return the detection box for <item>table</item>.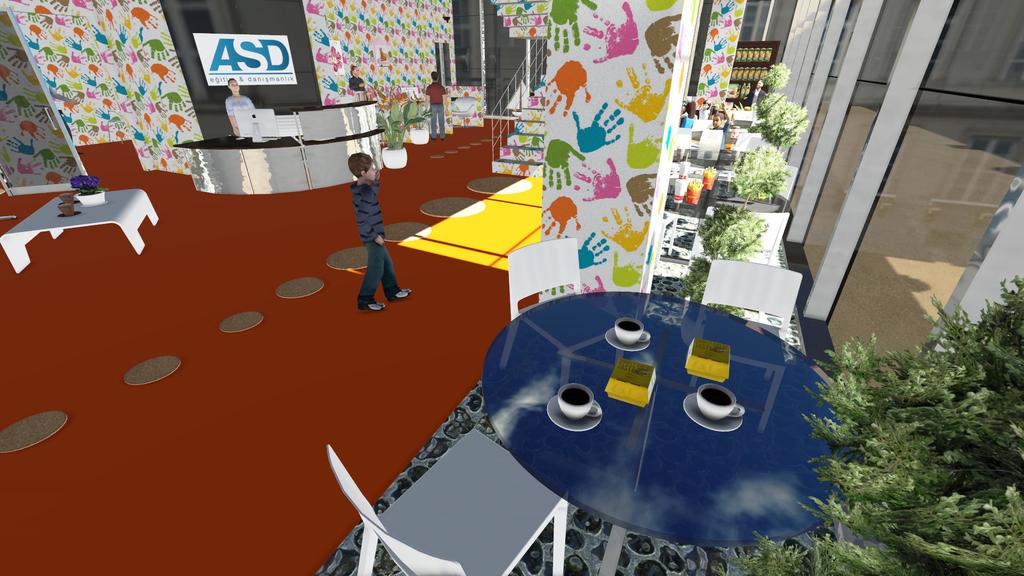
0/187/159/273.
